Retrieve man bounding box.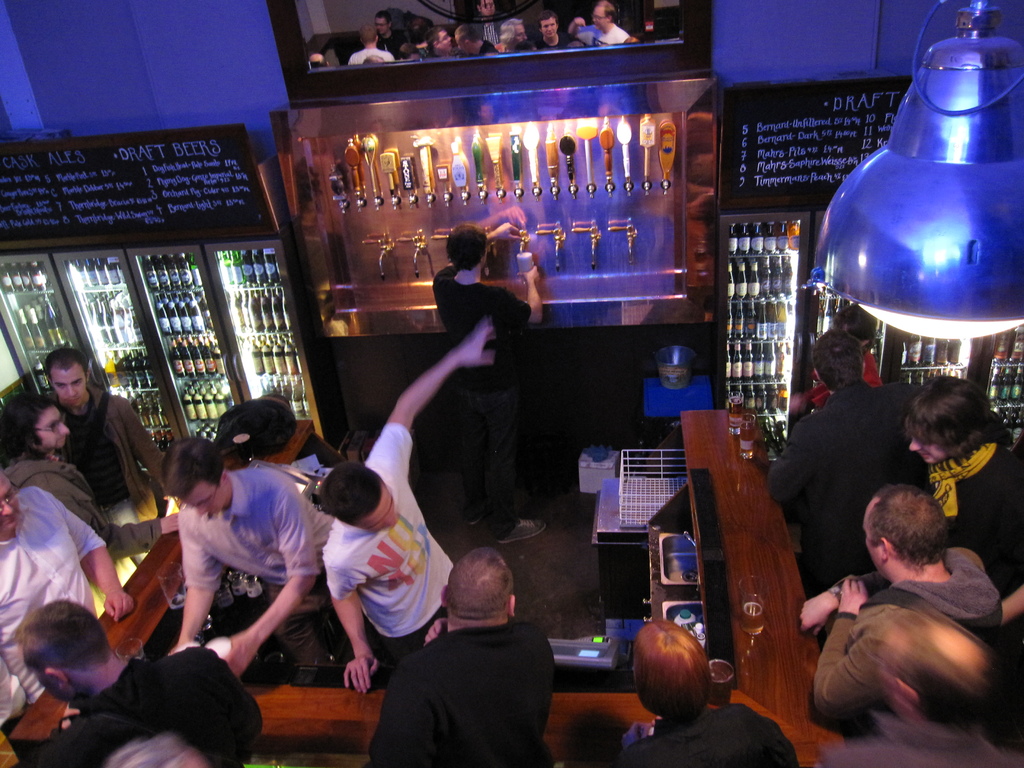
Bounding box: detection(834, 609, 1023, 767).
